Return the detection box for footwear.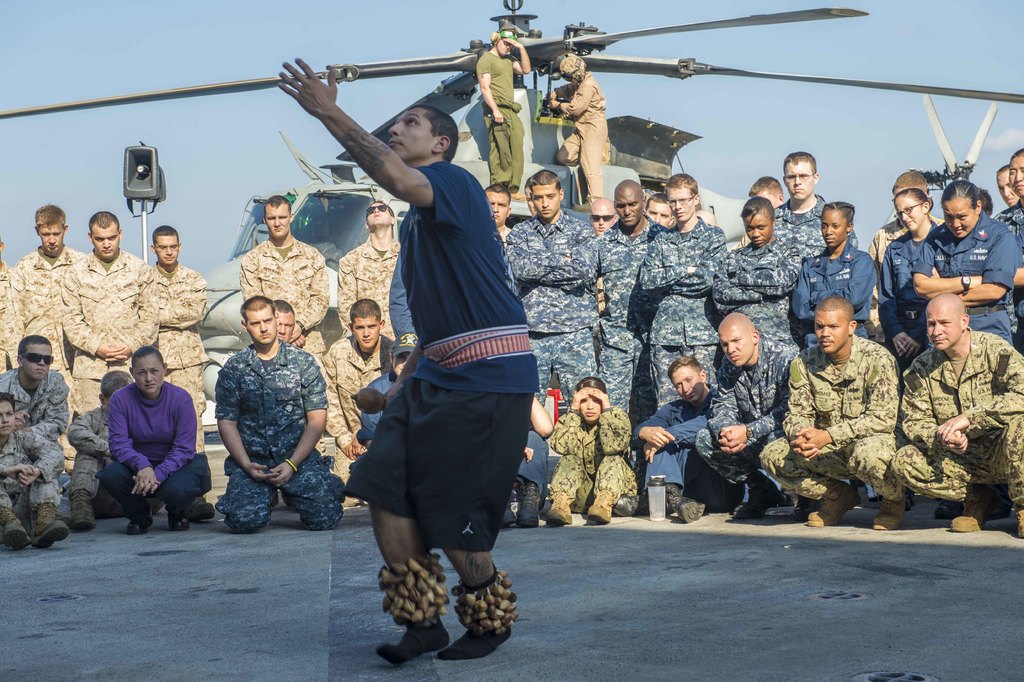
box=[0, 512, 29, 549].
